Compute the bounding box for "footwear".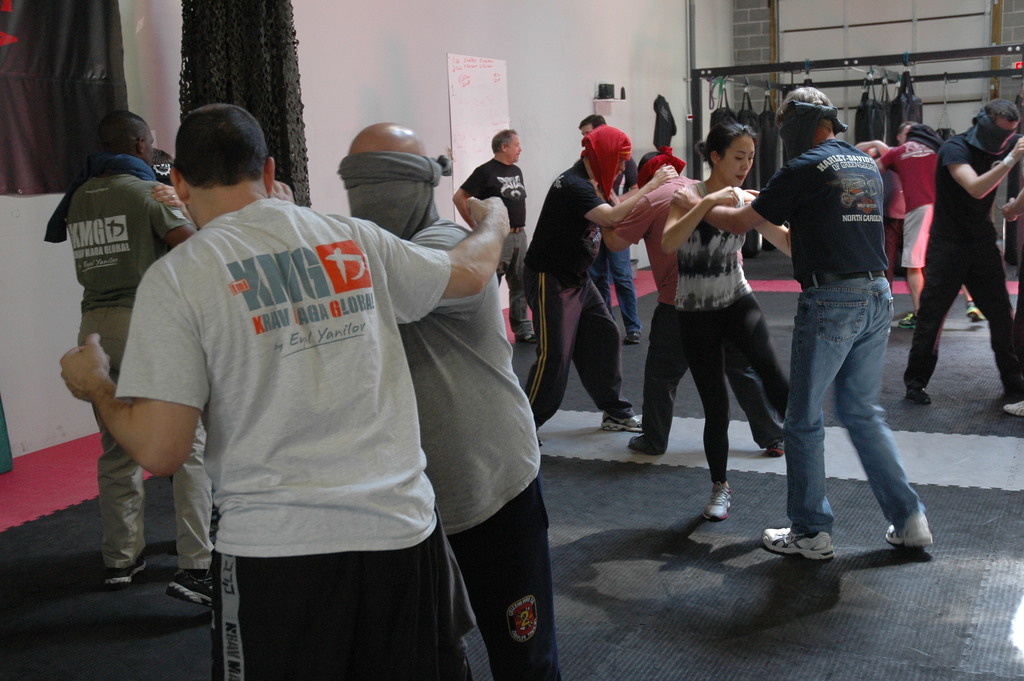
left=703, top=482, right=735, bottom=520.
